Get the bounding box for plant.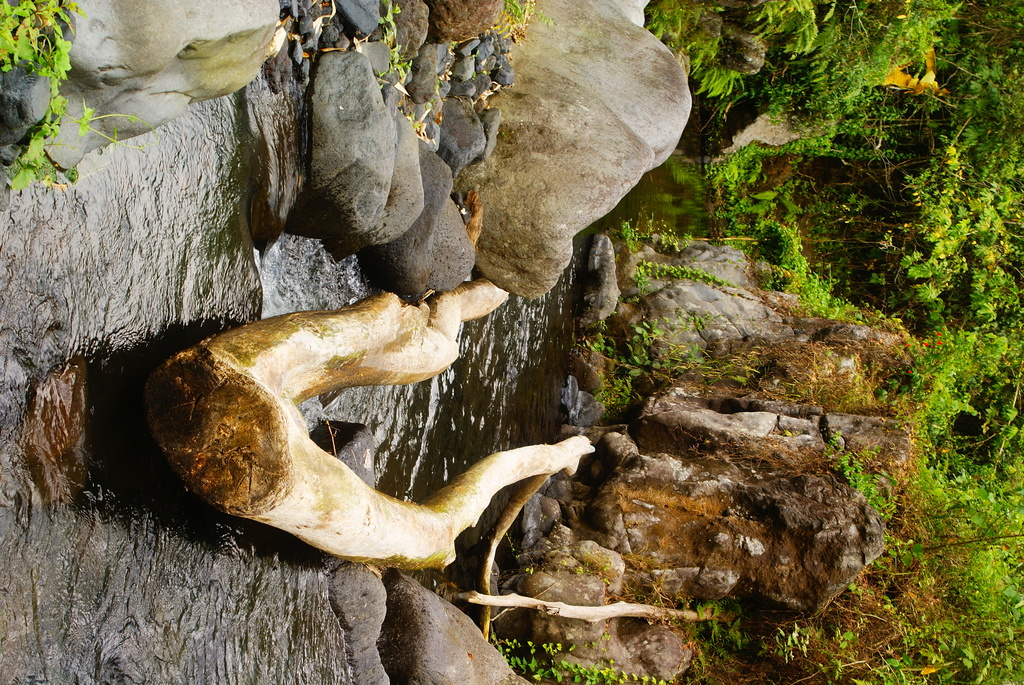
<bbox>769, 618, 825, 666</bbox>.
